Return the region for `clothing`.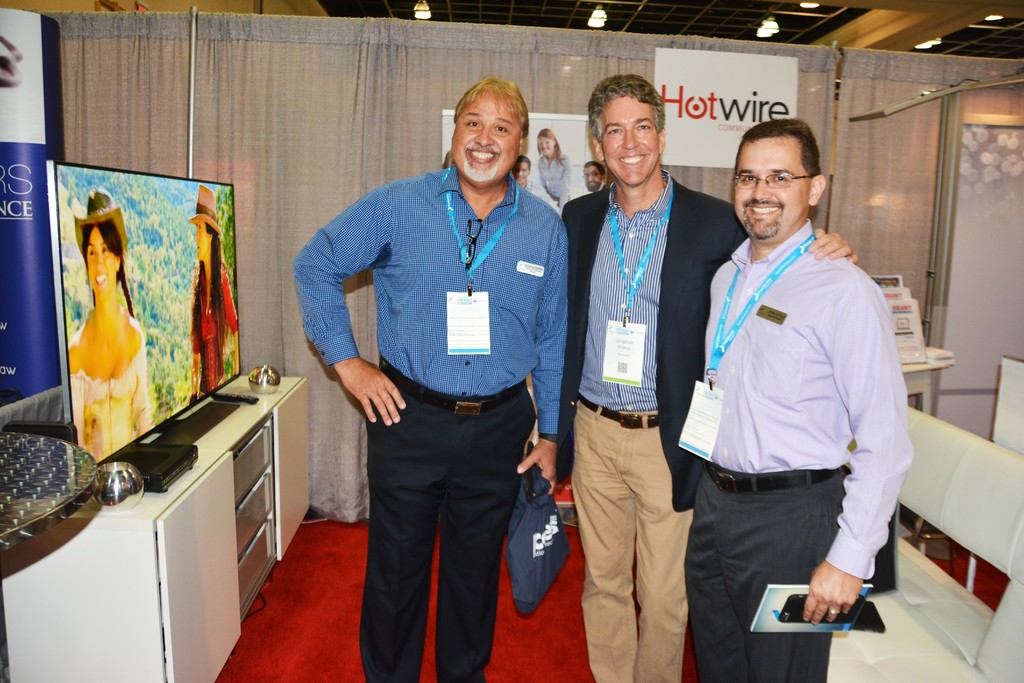
(512, 178, 559, 212).
